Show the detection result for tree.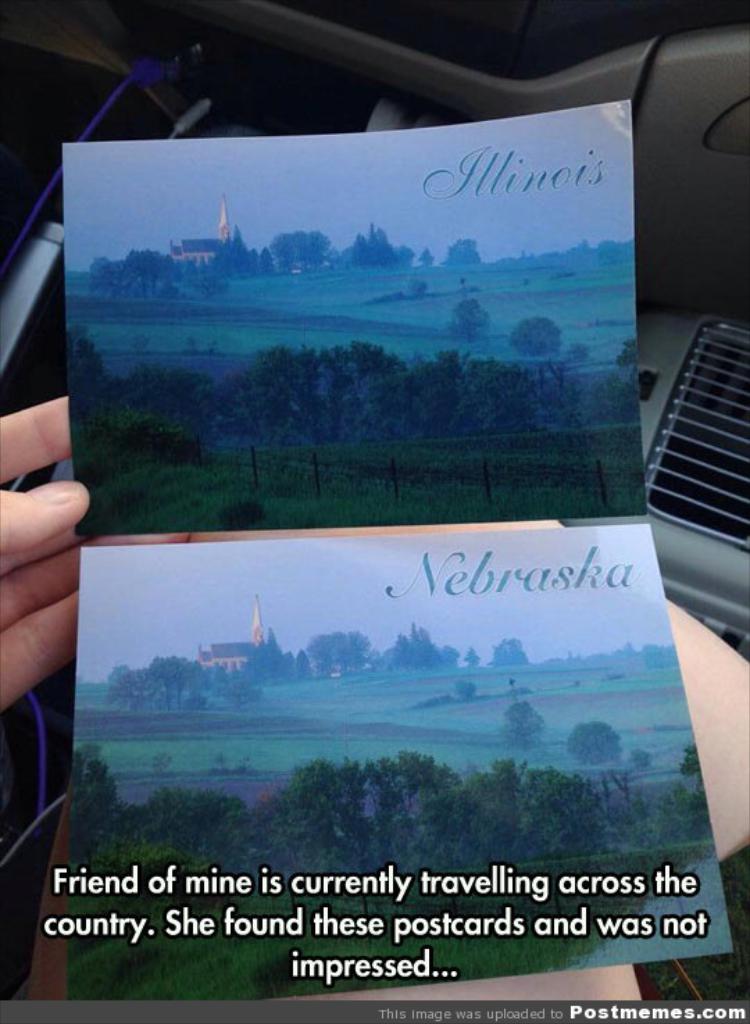
box=[565, 720, 624, 757].
